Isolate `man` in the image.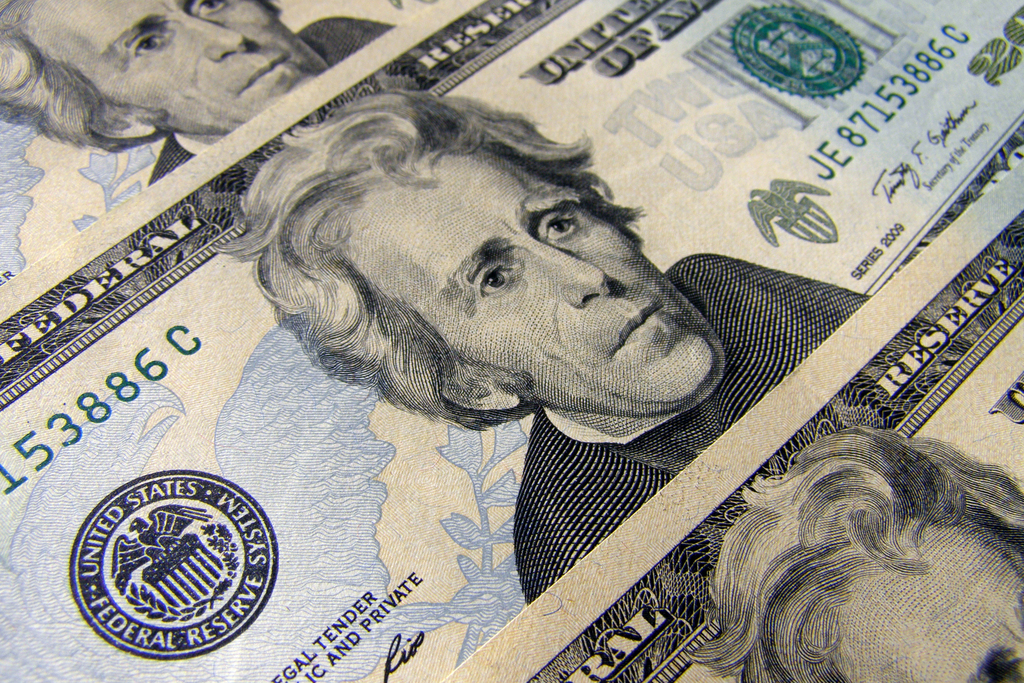
Isolated region: Rect(0, 0, 398, 192).
